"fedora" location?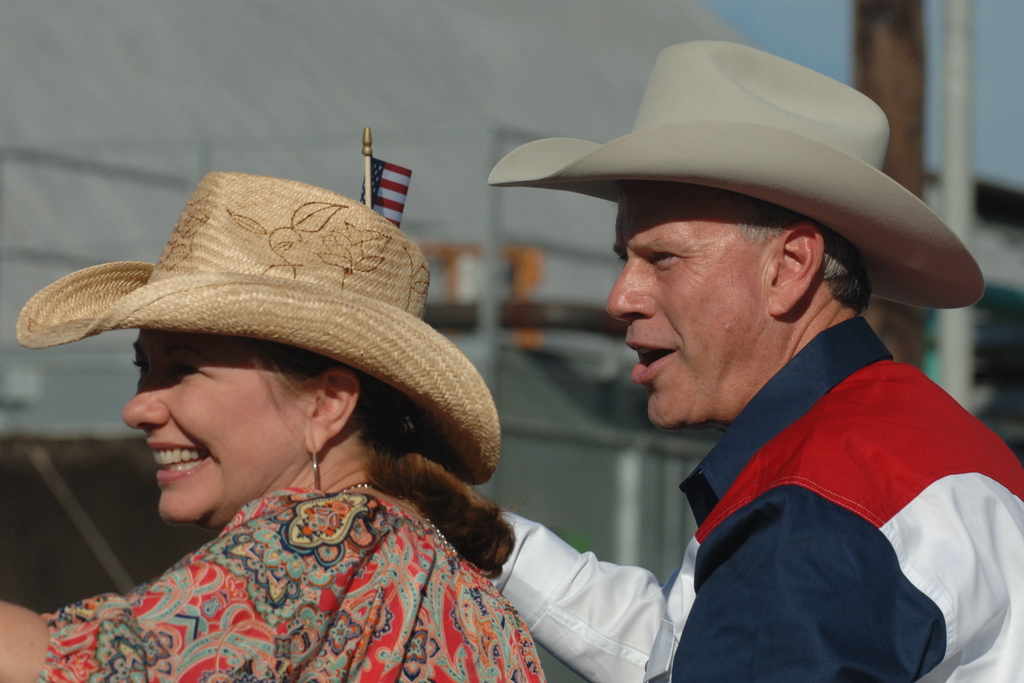
17/168/500/488
